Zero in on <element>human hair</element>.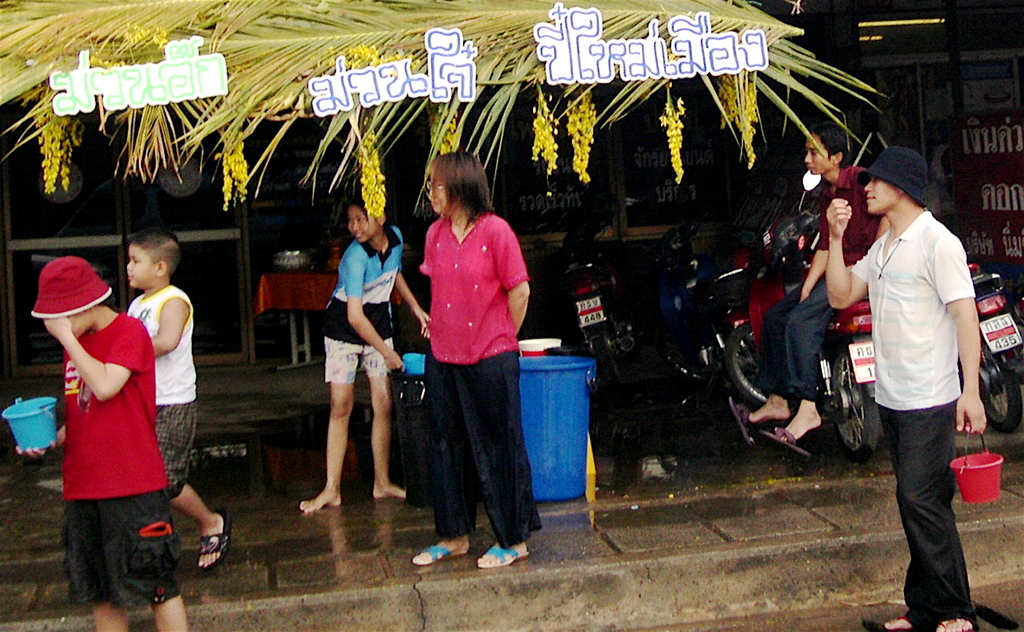
Zeroed in: BBox(131, 229, 183, 271).
